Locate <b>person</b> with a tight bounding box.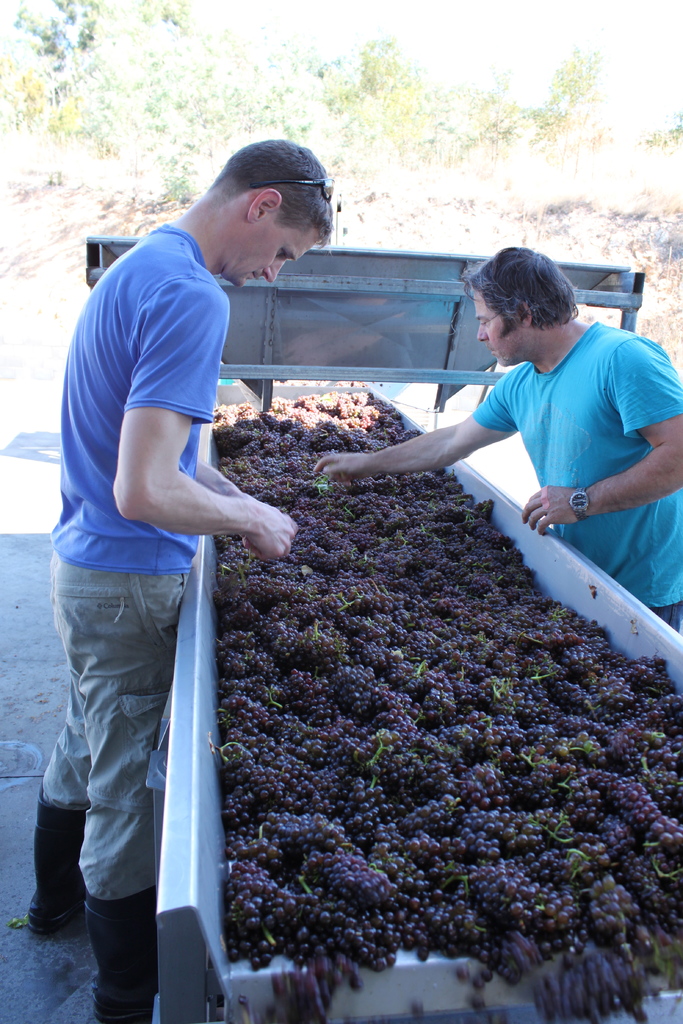
<box>309,241,682,644</box>.
